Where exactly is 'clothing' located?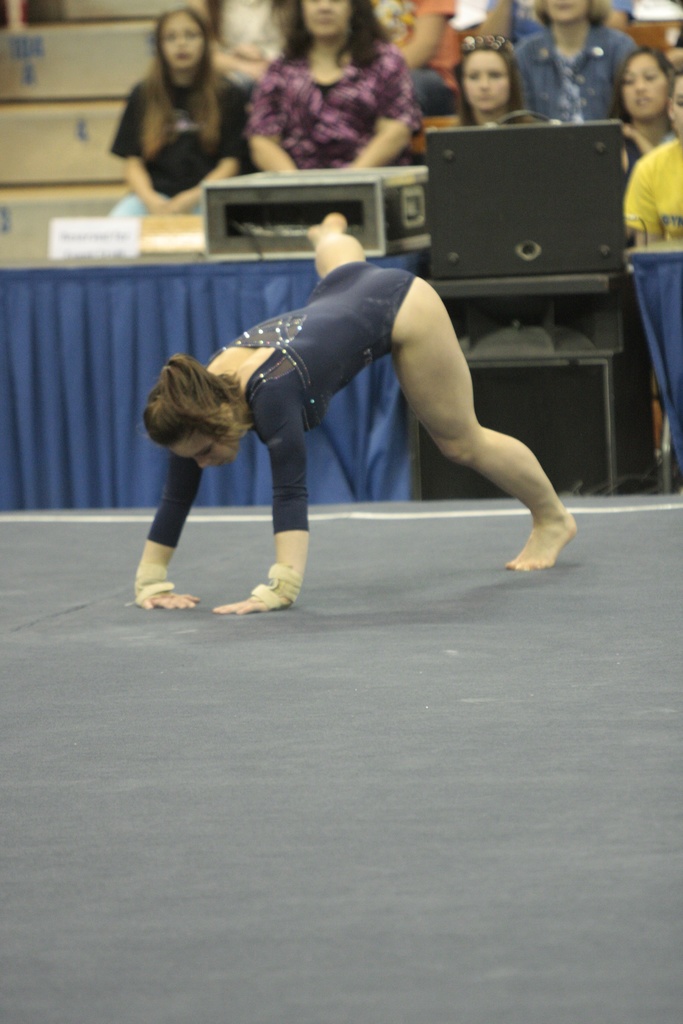
Its bounding box is <region>145, 259, 440, 566</region>.
